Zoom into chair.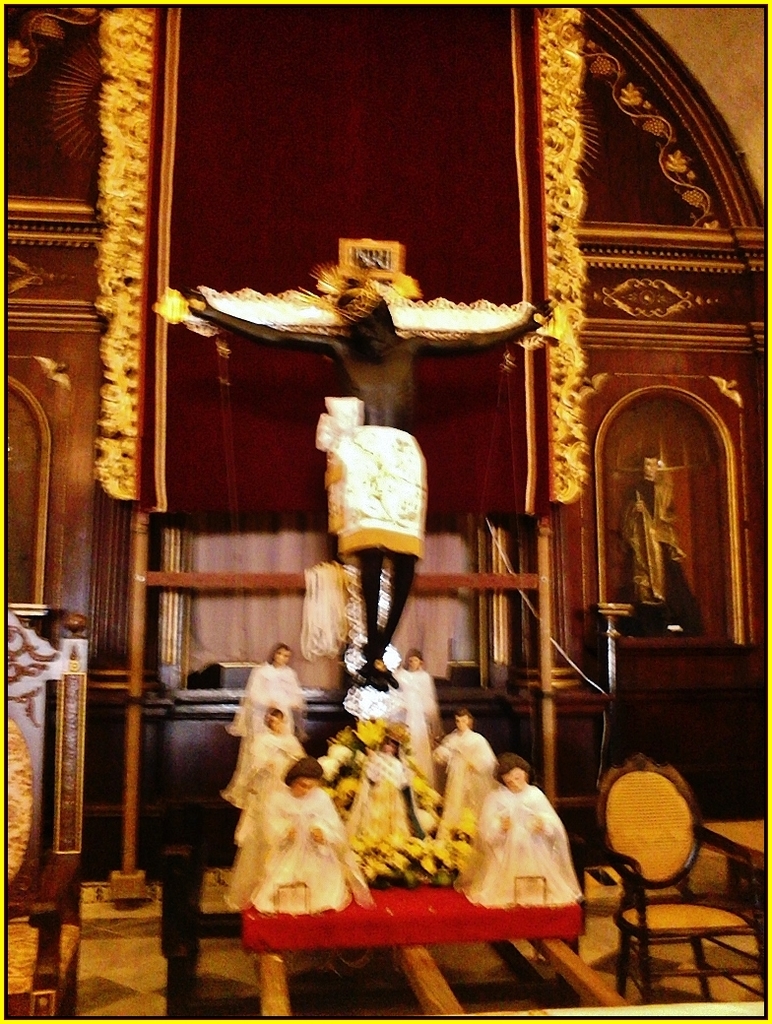
Zoom target: pyautogui.locateOnScreen(594, 761, 753, 997).
